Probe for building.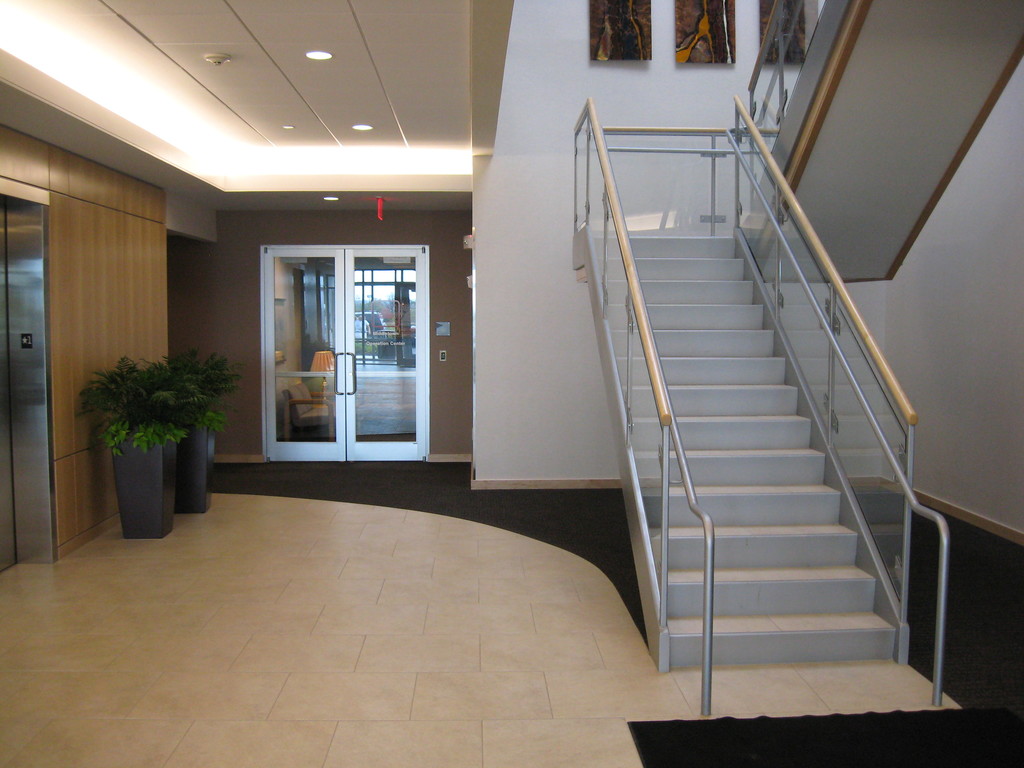
Probe result: 0 0 1023 767.
